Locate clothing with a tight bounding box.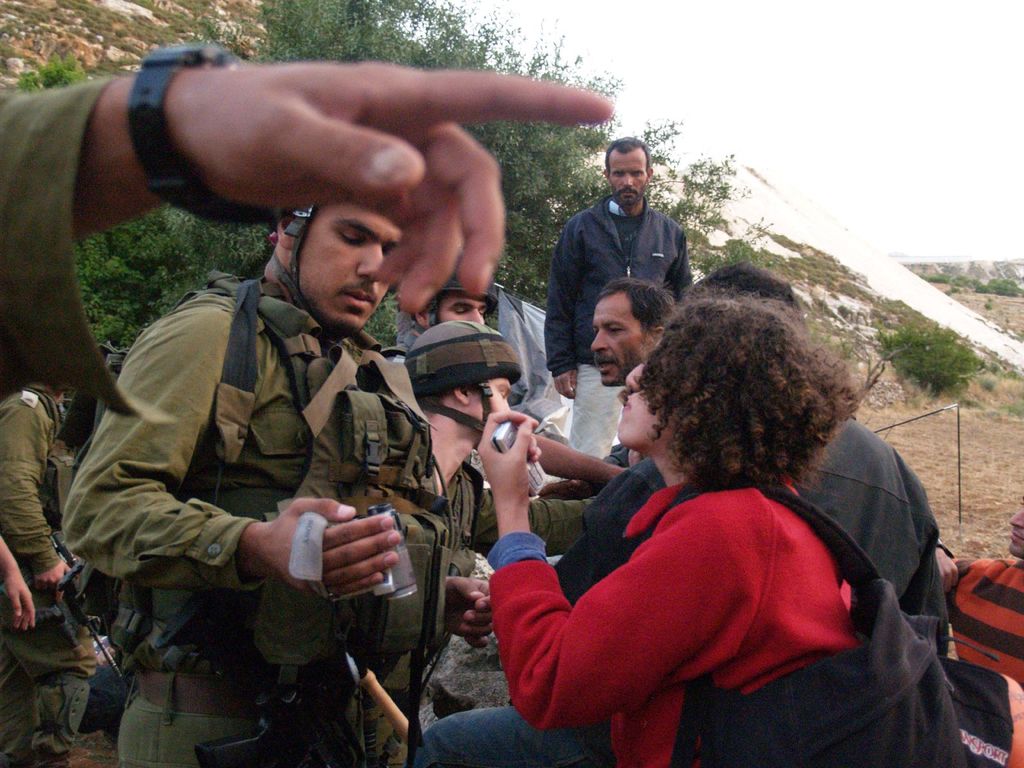
crop(387, 278, 556, 422).
